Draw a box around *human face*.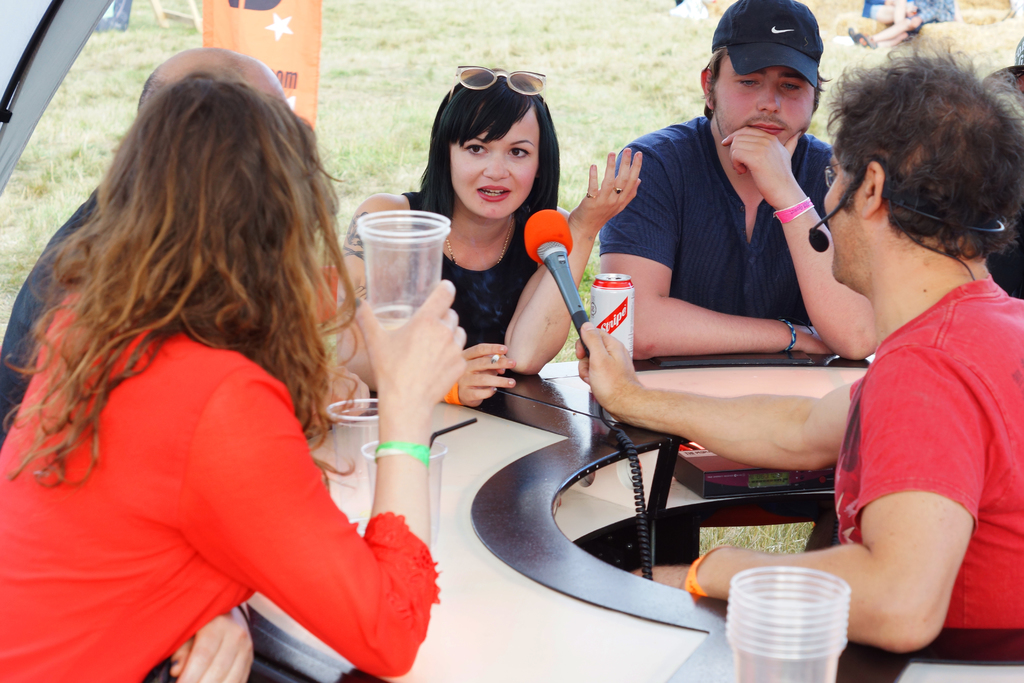
712/51/815/144.
